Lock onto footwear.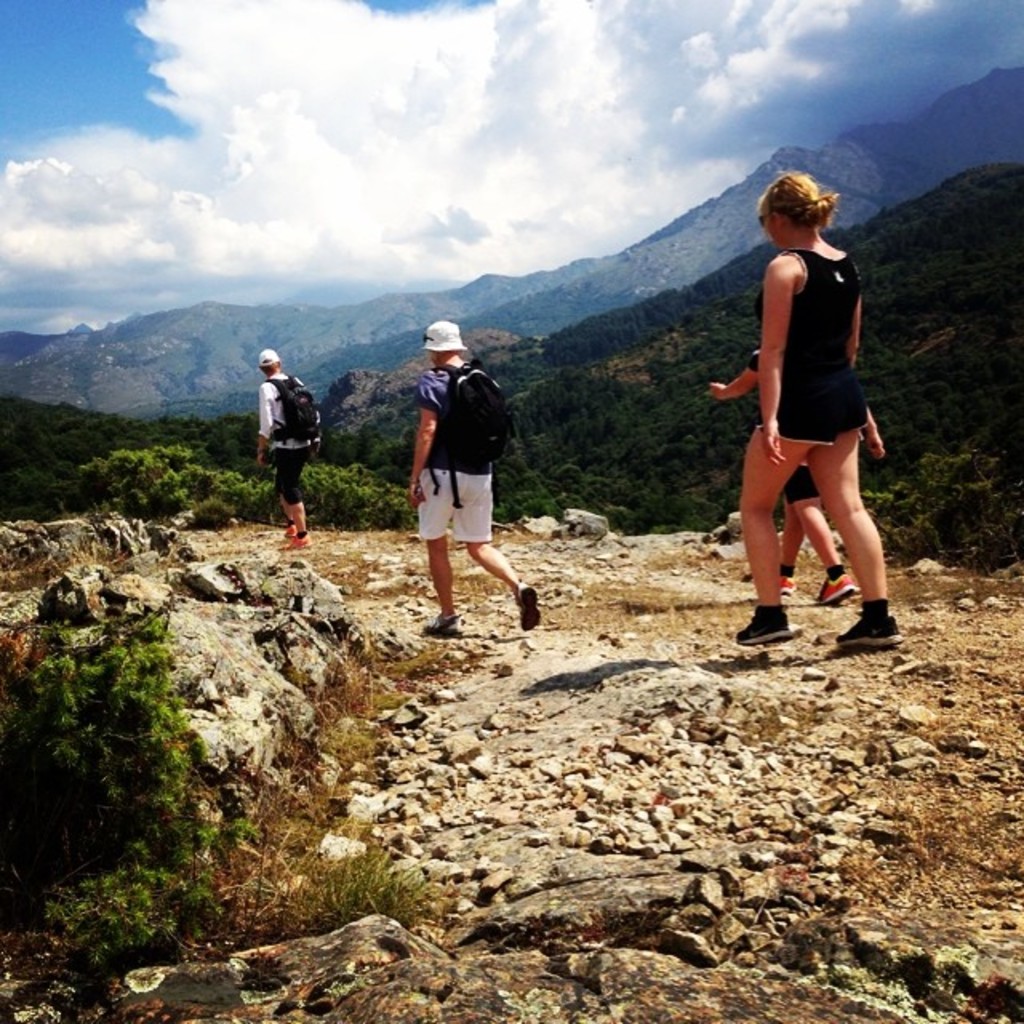
Locked: select_region(515, 584, 549, 638).
